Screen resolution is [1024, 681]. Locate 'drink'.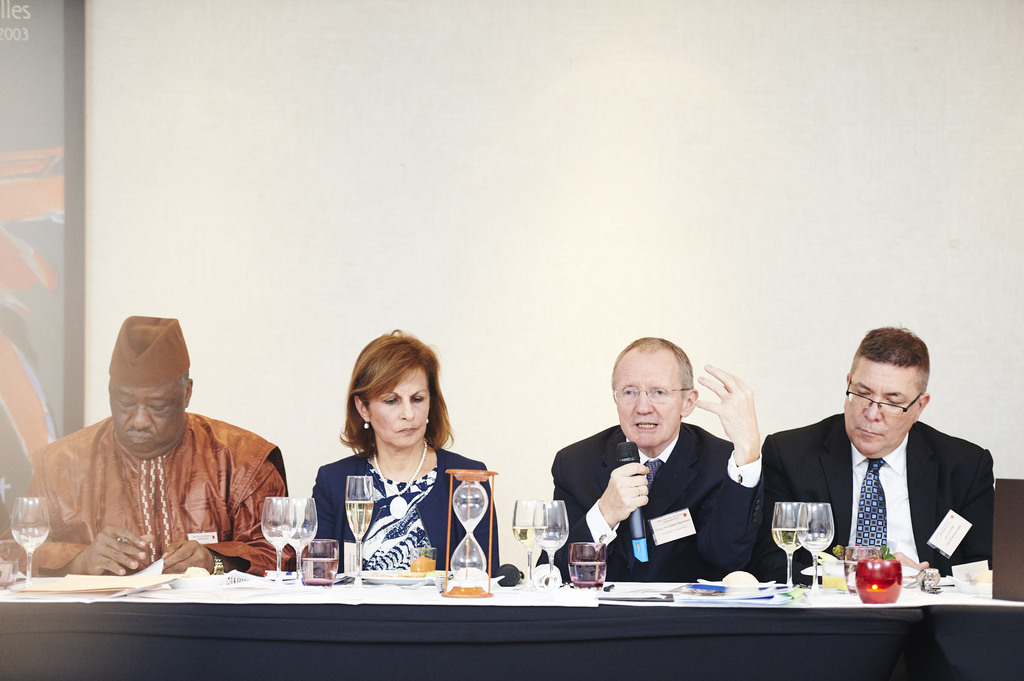
Rect(512, 524, 548, 543).
